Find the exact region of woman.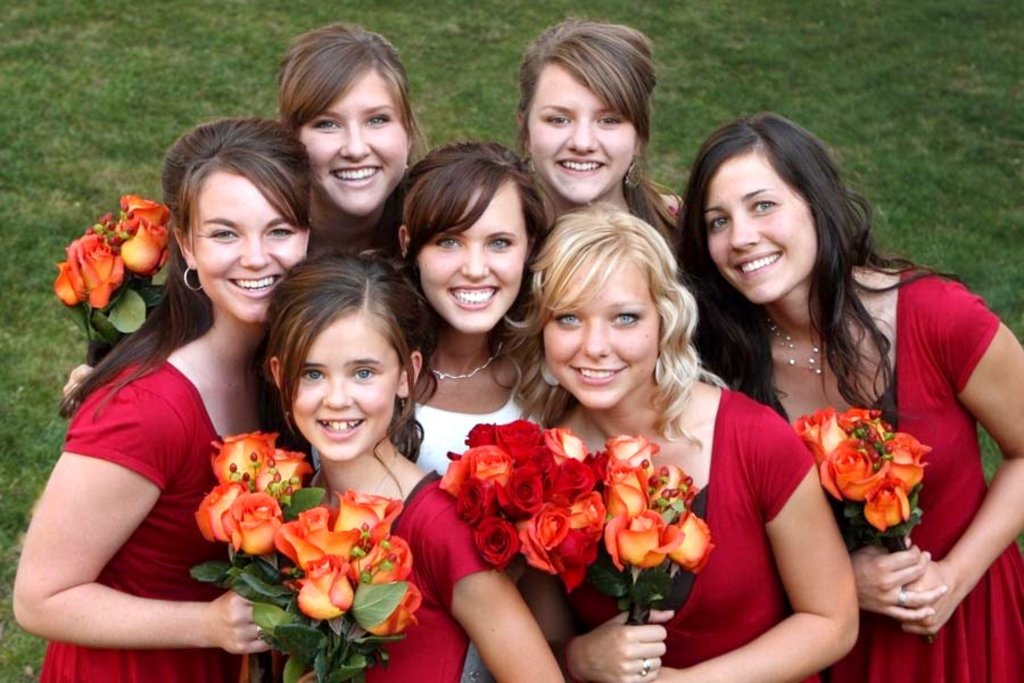
Exact region: select_region(511, 15, 677, 270).
